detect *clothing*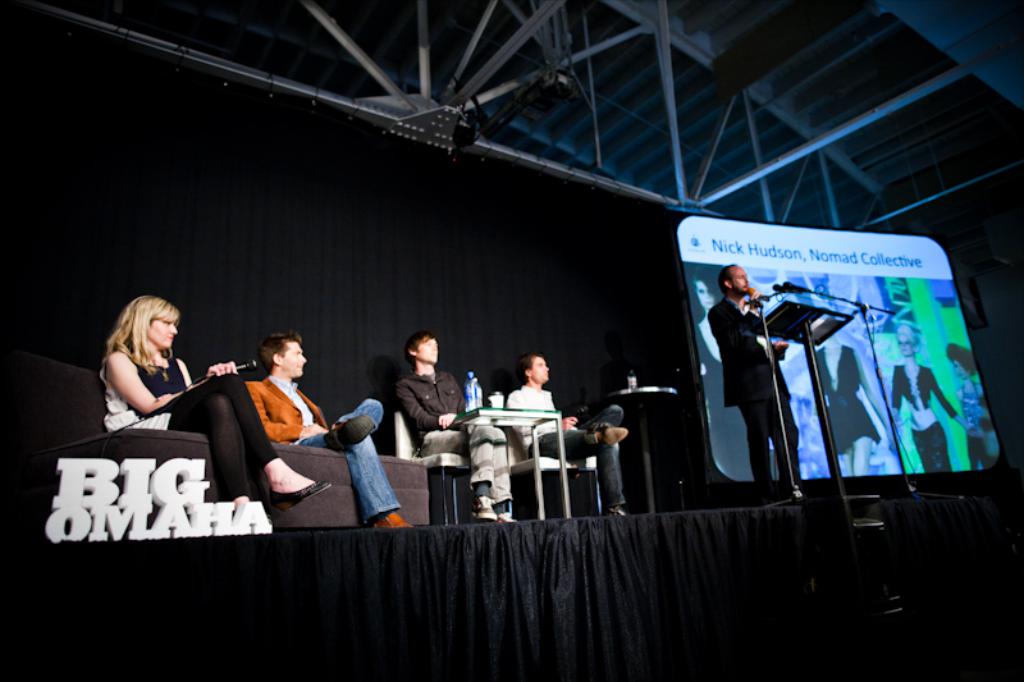
810,343,881,453
